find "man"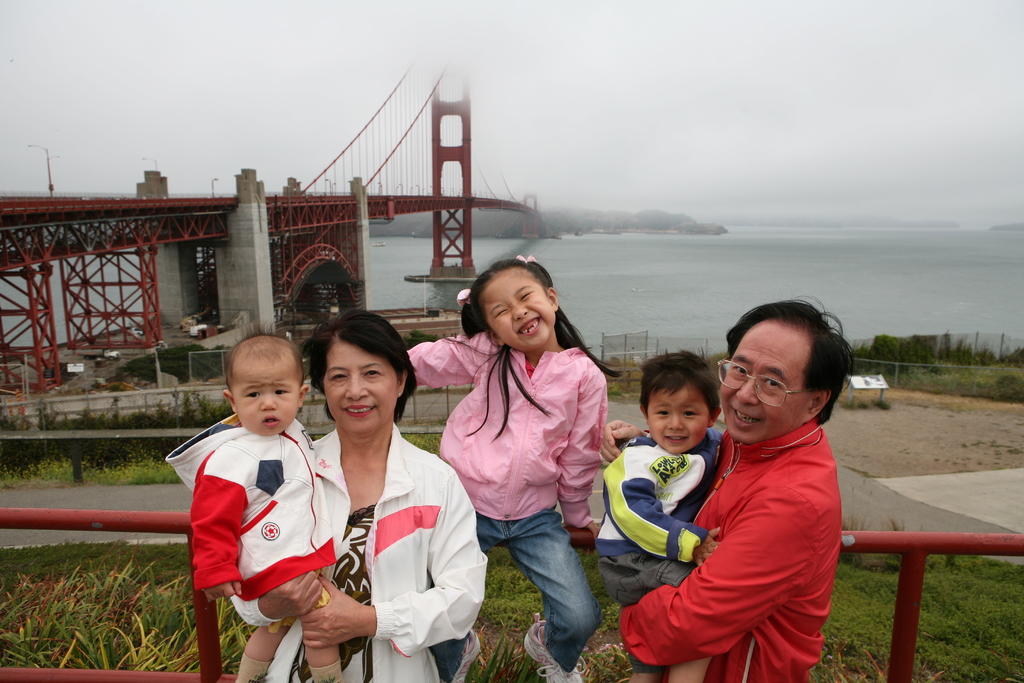
638:306:891:677
